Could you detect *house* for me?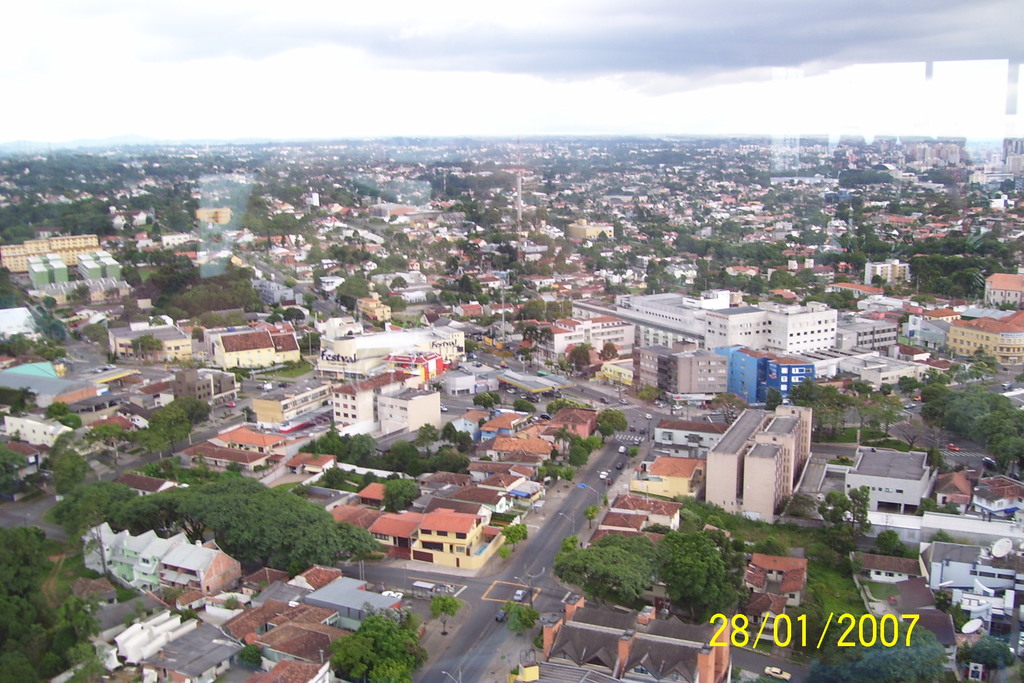
Detection result: Rect(252, 370, 333, 436).
